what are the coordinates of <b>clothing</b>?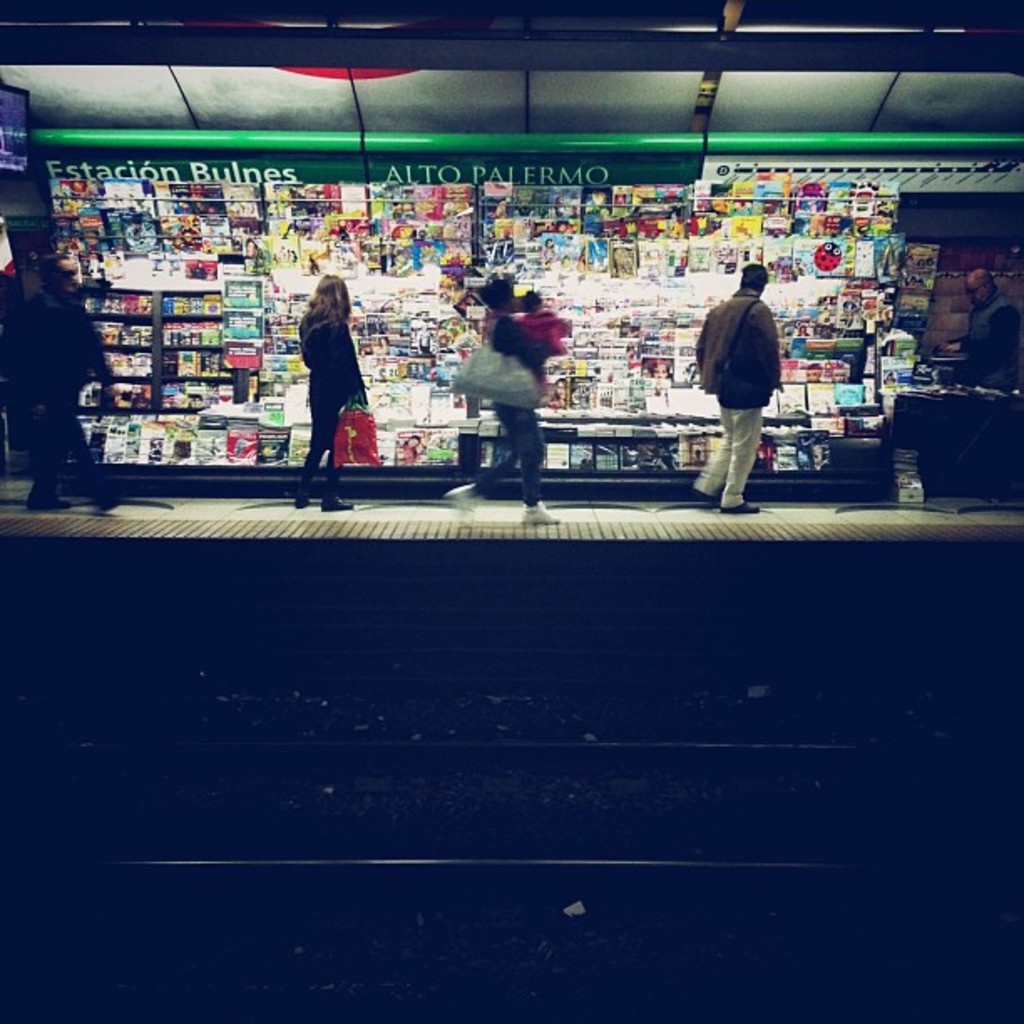
bbox=(957, 289, 1022, 405).
